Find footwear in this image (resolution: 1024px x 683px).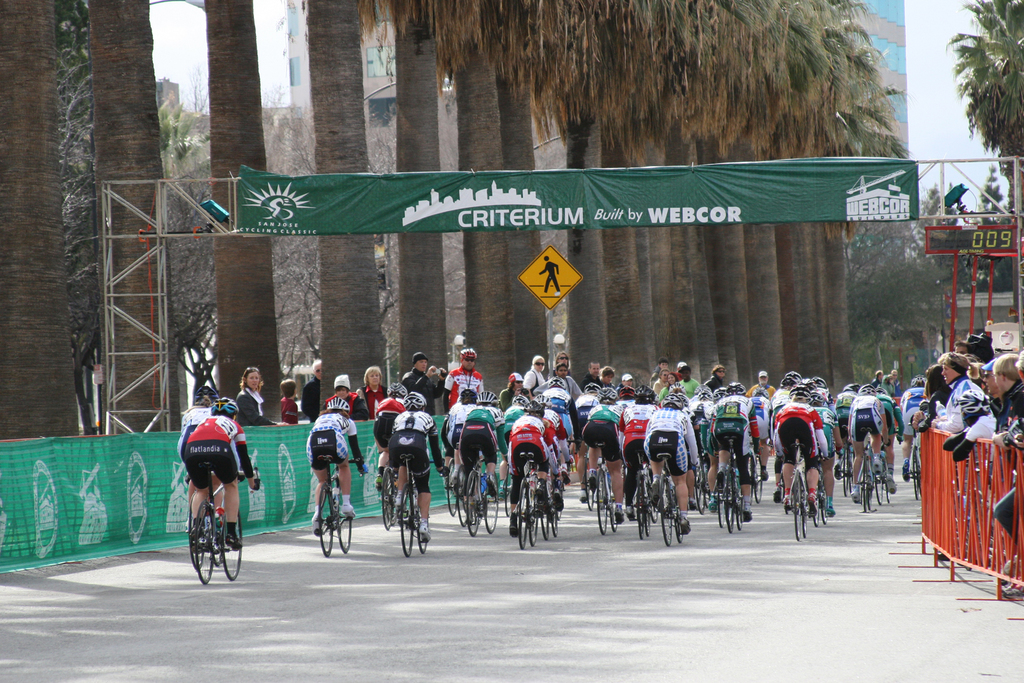
box(872, 458, 881, 478).
